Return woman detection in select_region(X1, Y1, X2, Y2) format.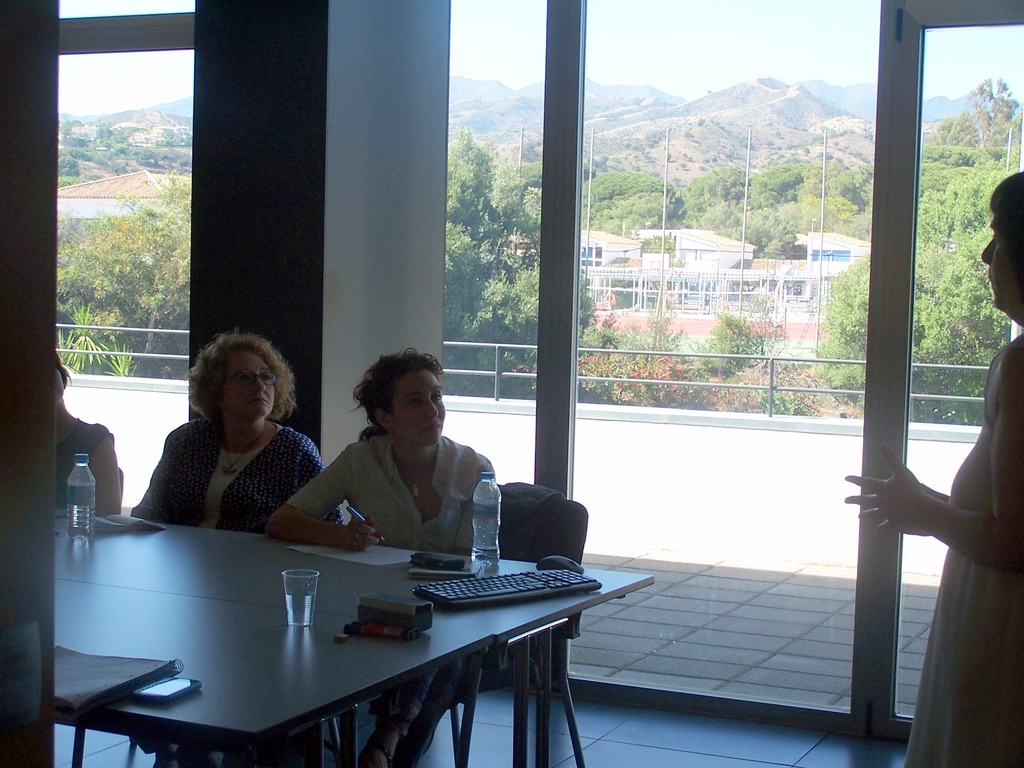
select_region(270, 357, 493, 767).
